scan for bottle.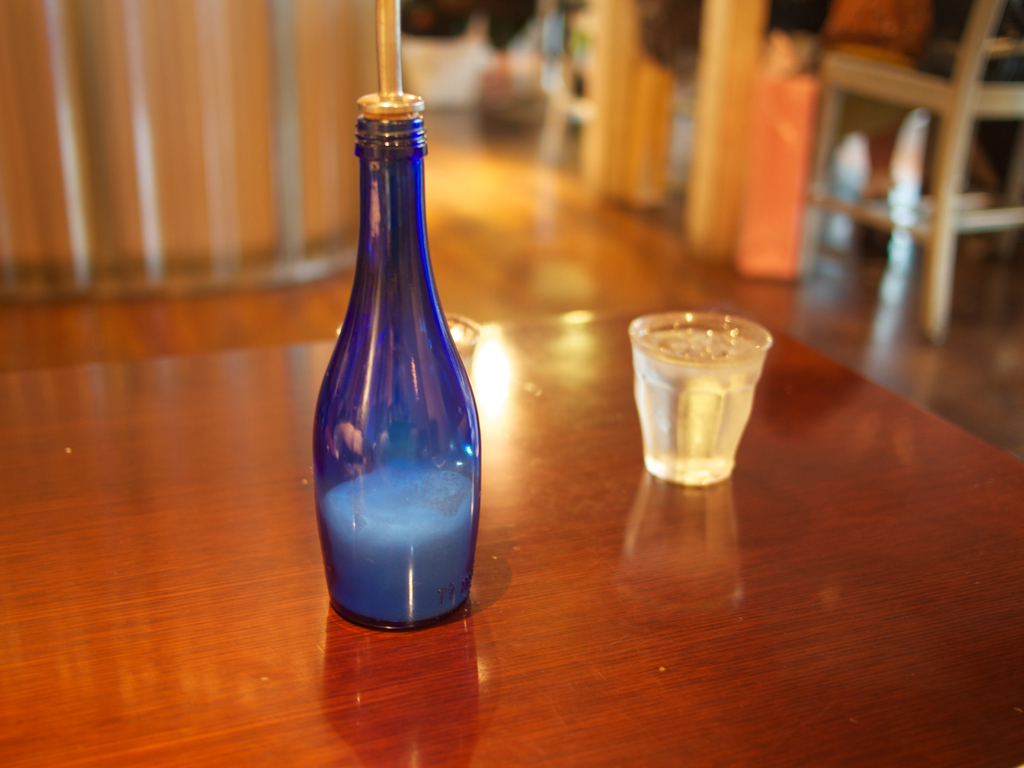
Scan result: 316 79 488 660.
